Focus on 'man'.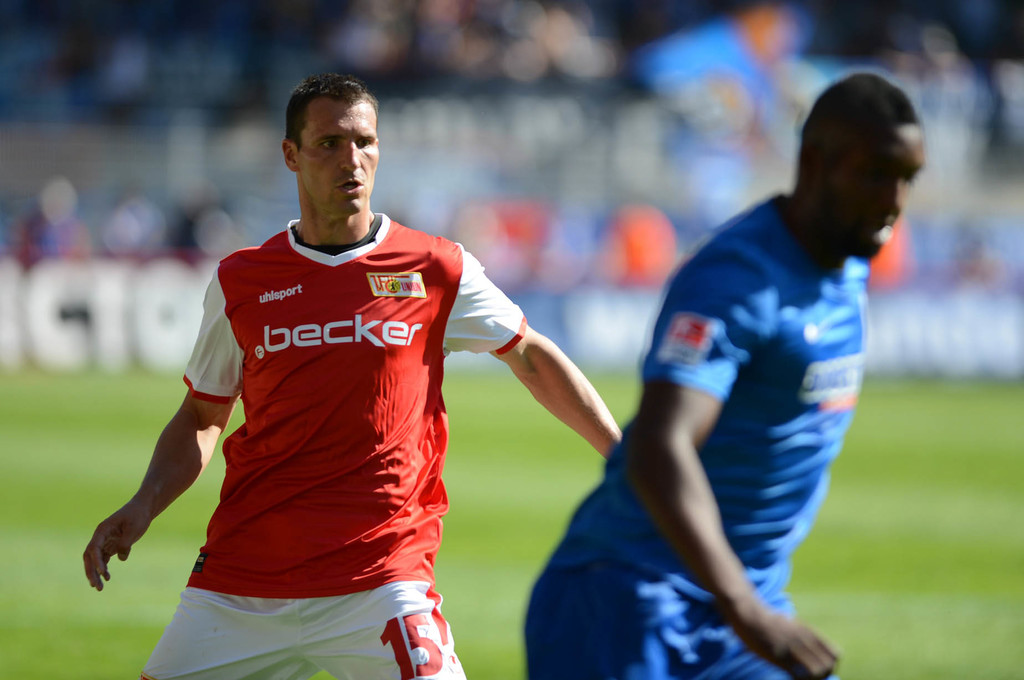
Focused at 83/72/624/679.
